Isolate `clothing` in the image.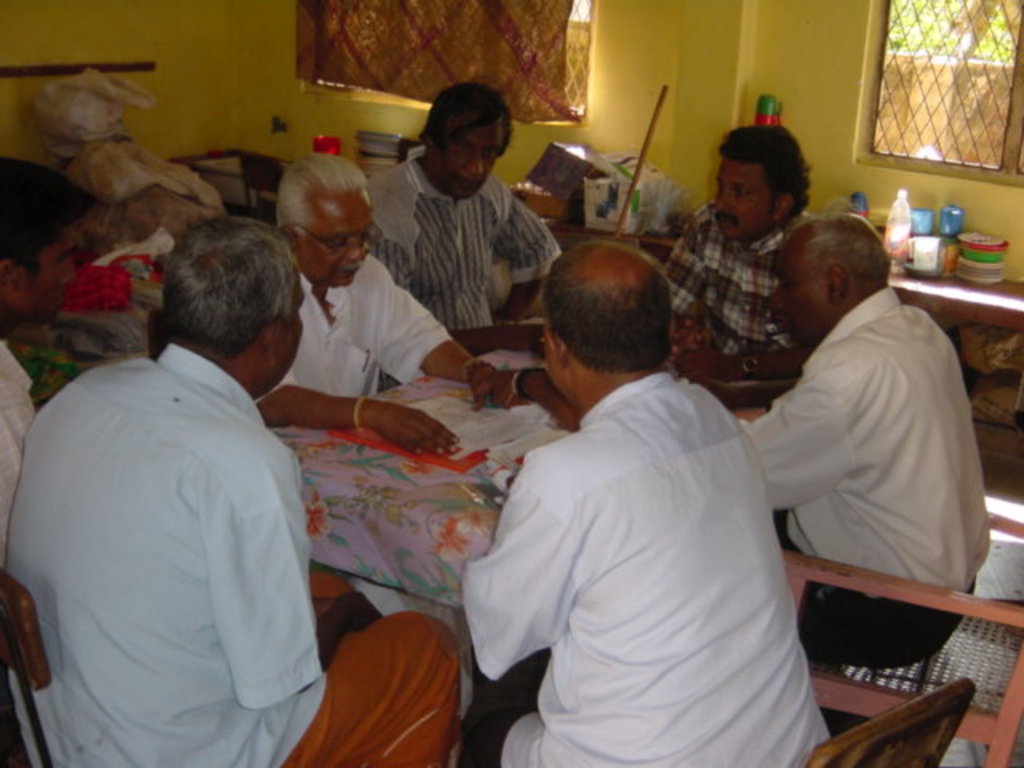
Isolated region: 0,334,38,579.
